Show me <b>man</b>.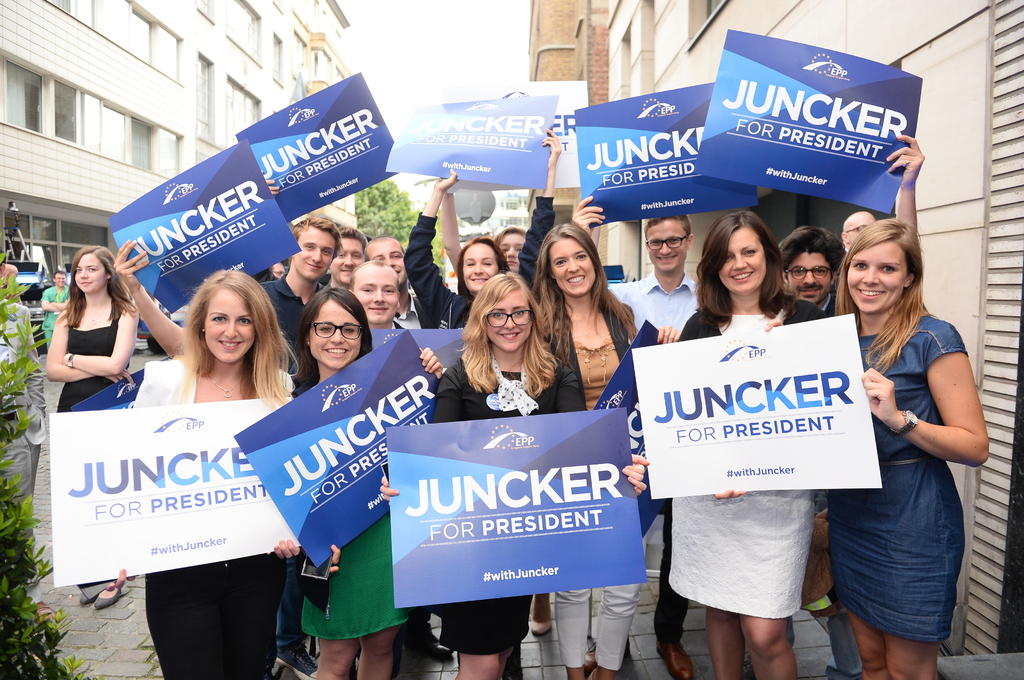
<b>man</b> is here: box=[362, 235, 445, 331].
